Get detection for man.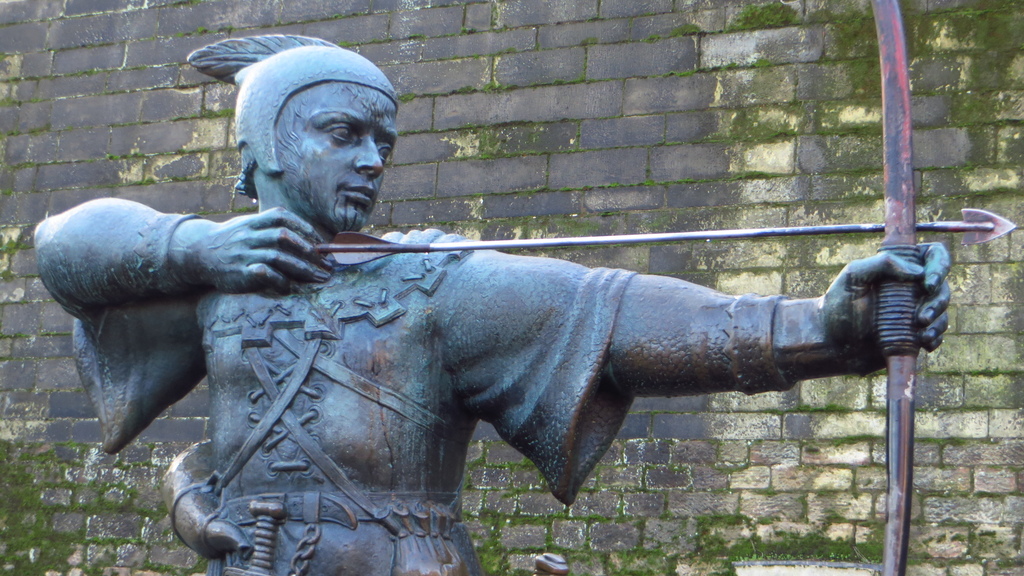
Detection: [x1=85, y1=70, x2=966, y2=540].
